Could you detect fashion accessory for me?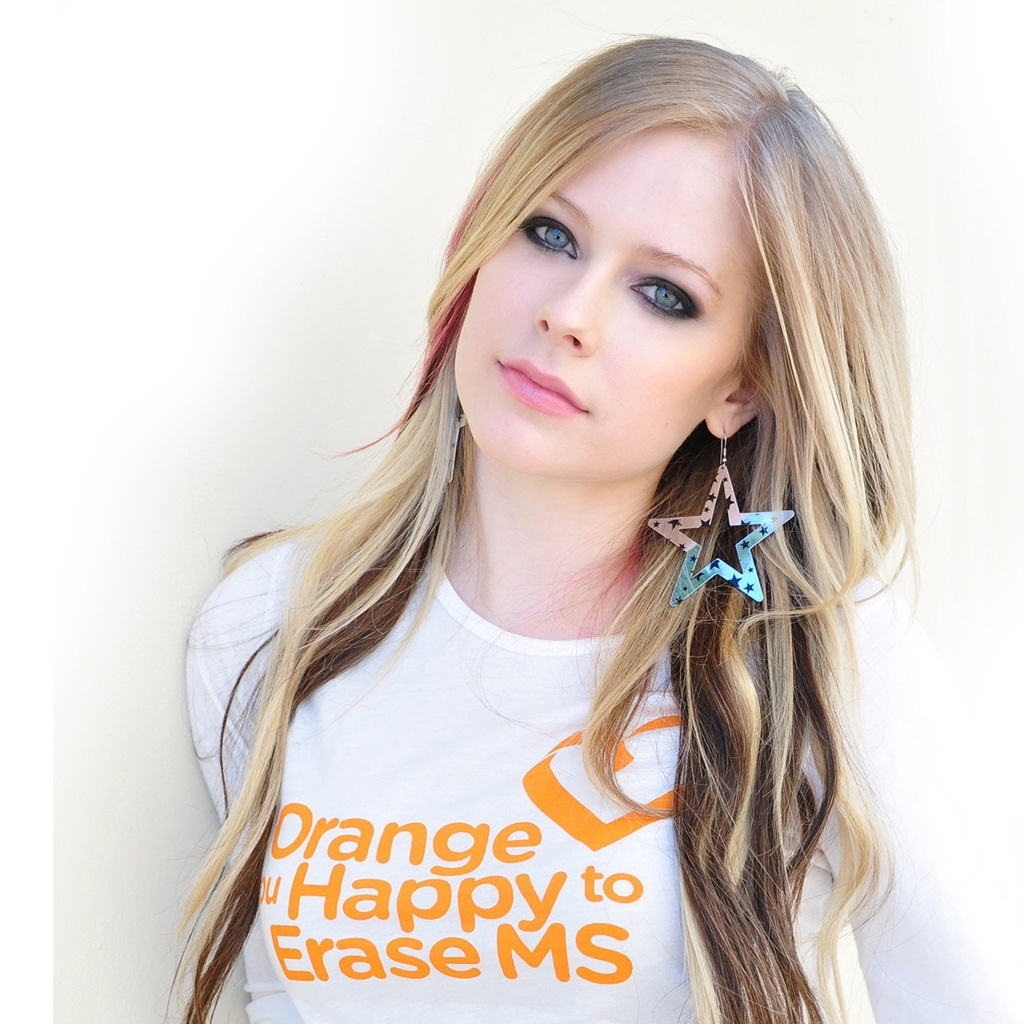
Detection result: {"x1": 642, "y1": 416, "x2": 795, "y2": 606}.
